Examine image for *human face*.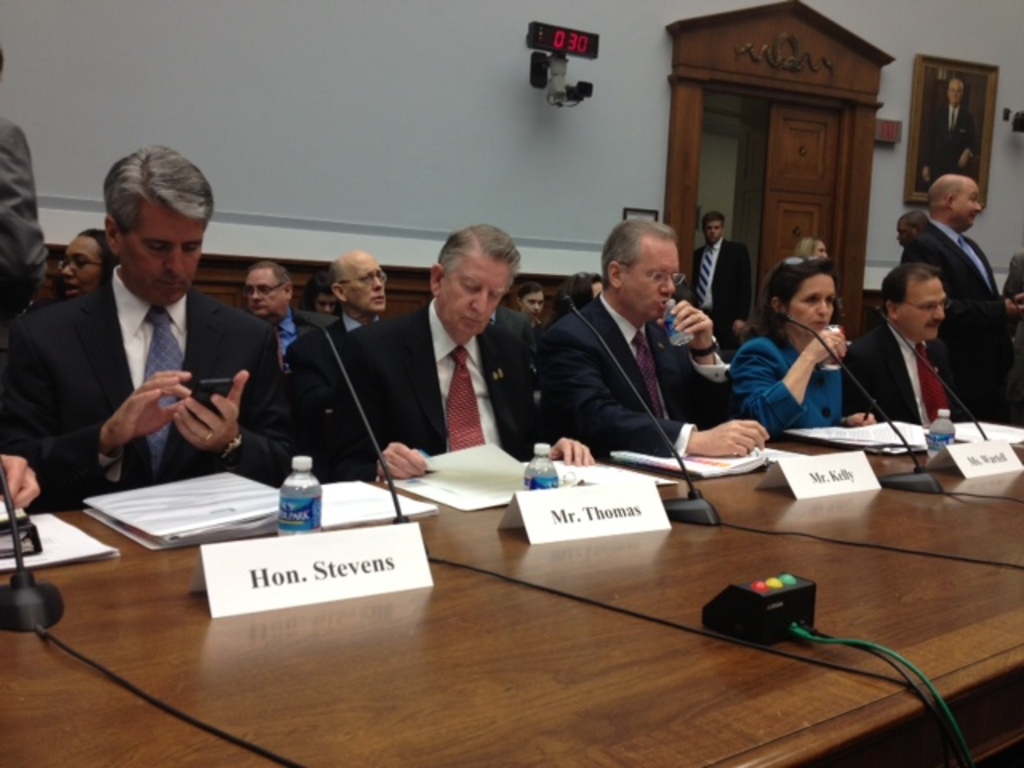
Examination result: <box>898,274,949,338</box>.
